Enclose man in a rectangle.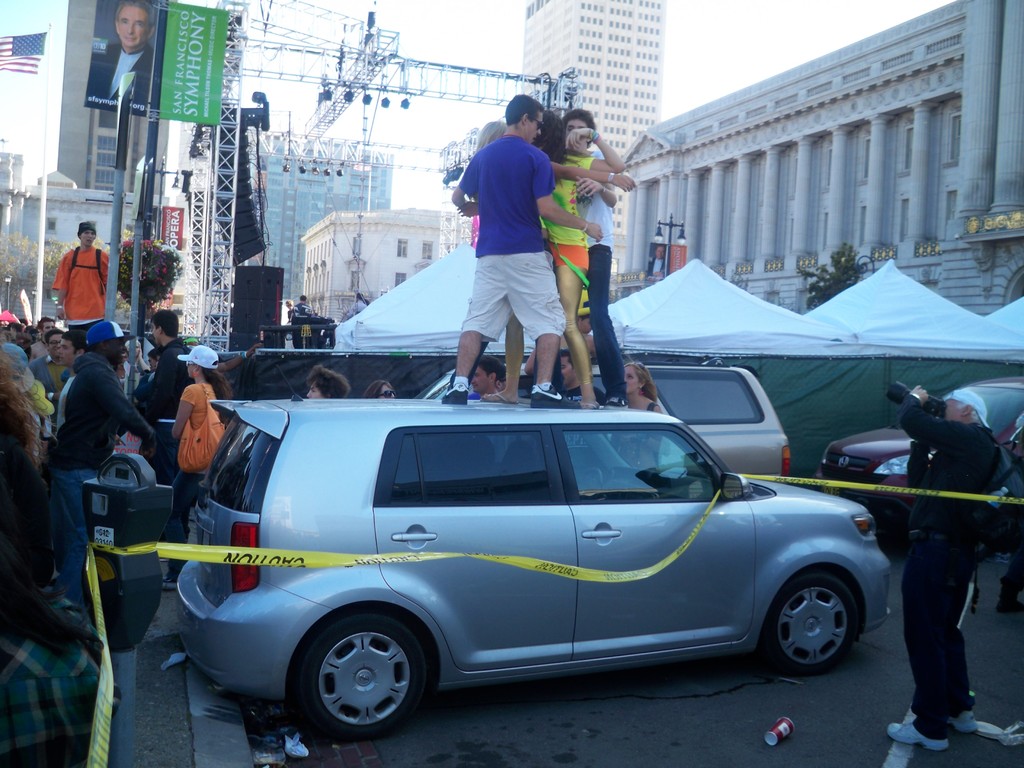
locate(559, 107, 619, 412).
